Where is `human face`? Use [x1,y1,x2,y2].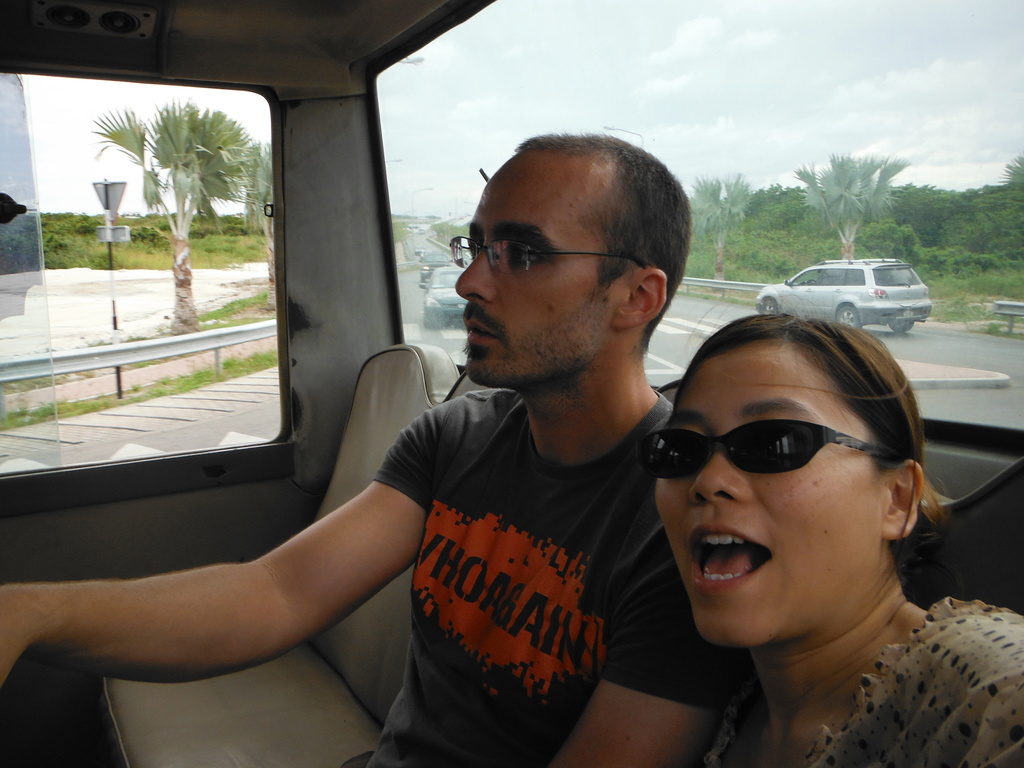
[650,351,888,650].
